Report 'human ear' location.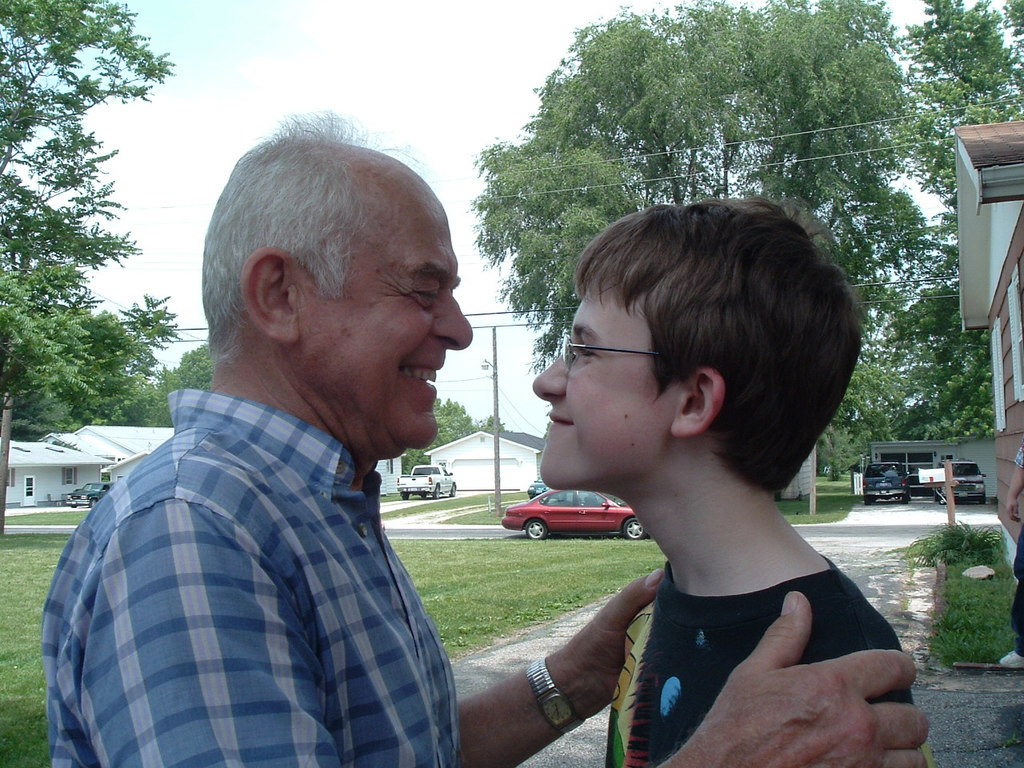
Report: 669:368:725:438.
